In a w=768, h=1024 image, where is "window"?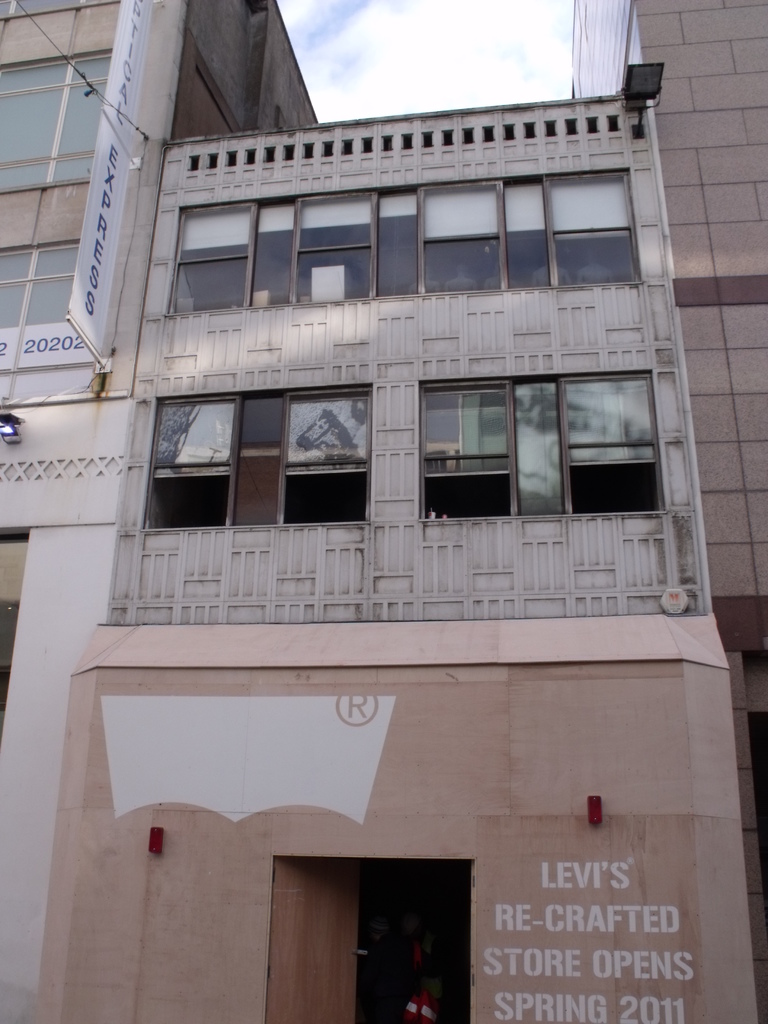
rect(0, 49, 120, 194).
